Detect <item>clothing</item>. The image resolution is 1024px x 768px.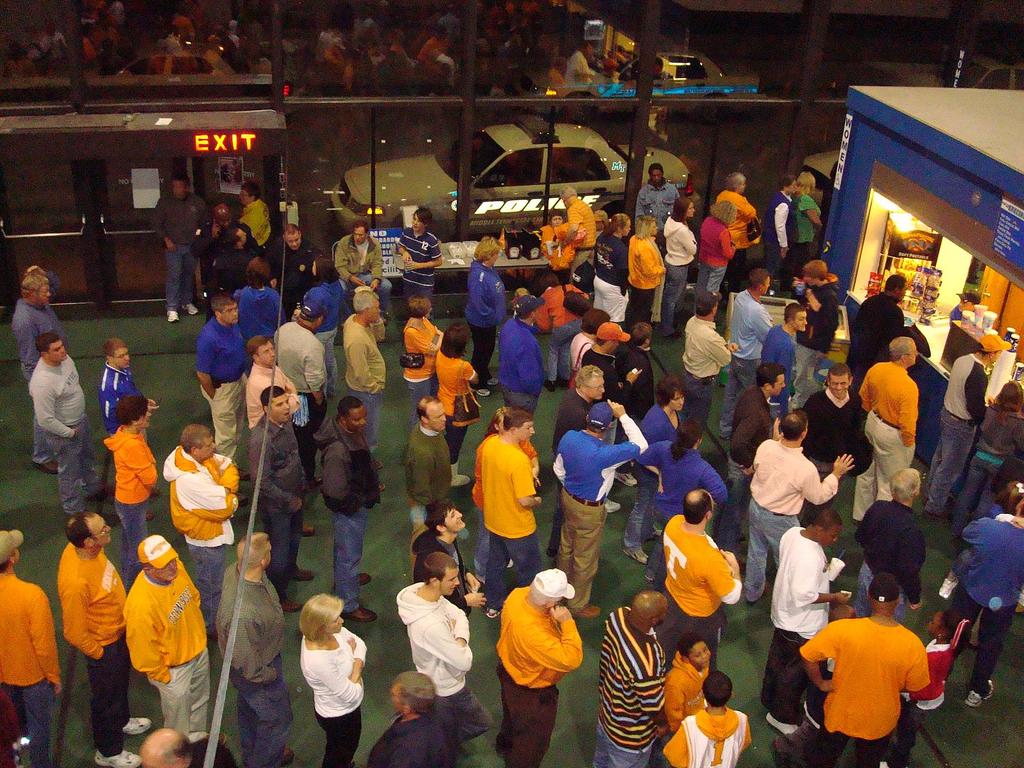
x1=465, y1=261, x2=508, y2=376.
